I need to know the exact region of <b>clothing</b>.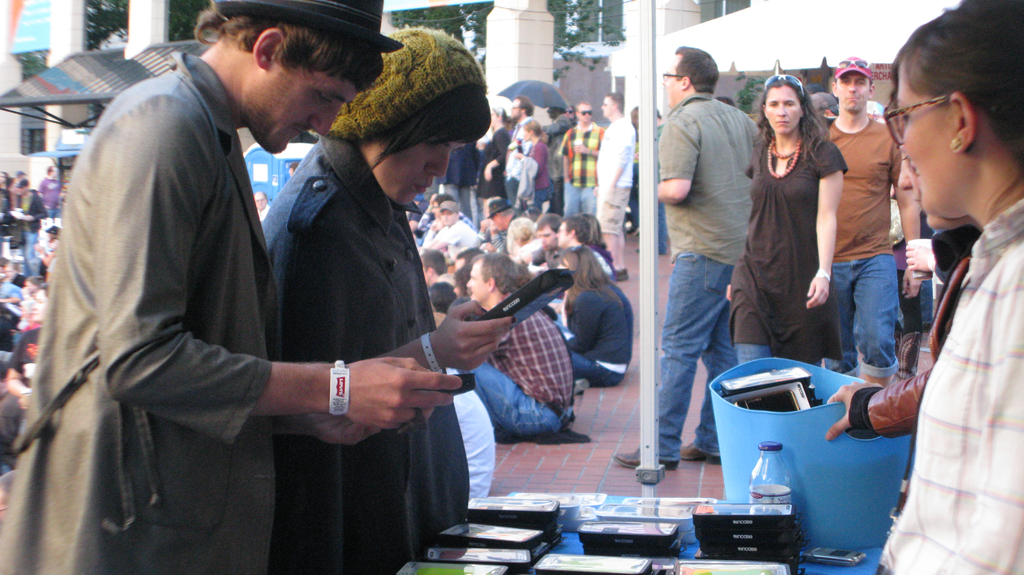
Region: 824:114:895:376.
